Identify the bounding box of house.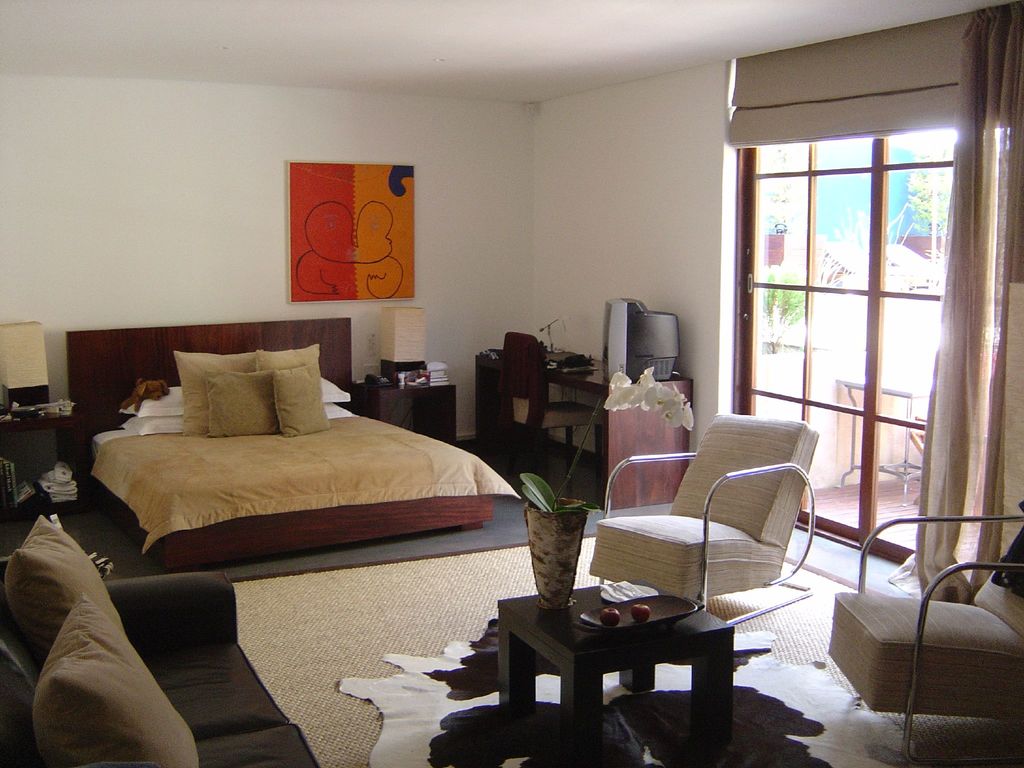
left=4, top=41, right=1002, bottom=709.
